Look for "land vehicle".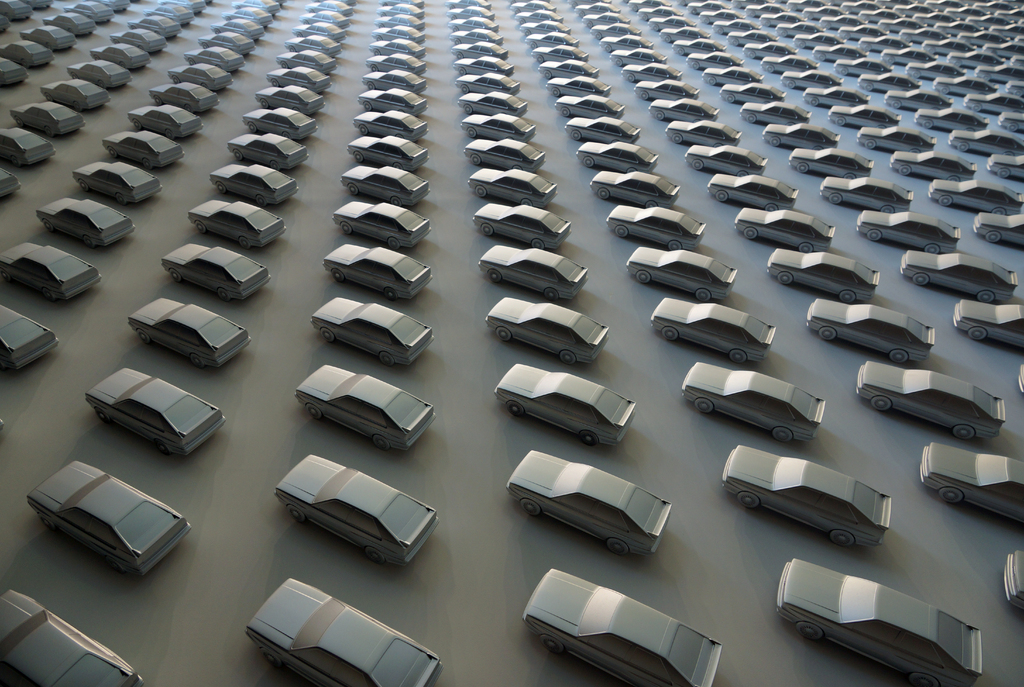
Found: (291, 18, 348, 45).
